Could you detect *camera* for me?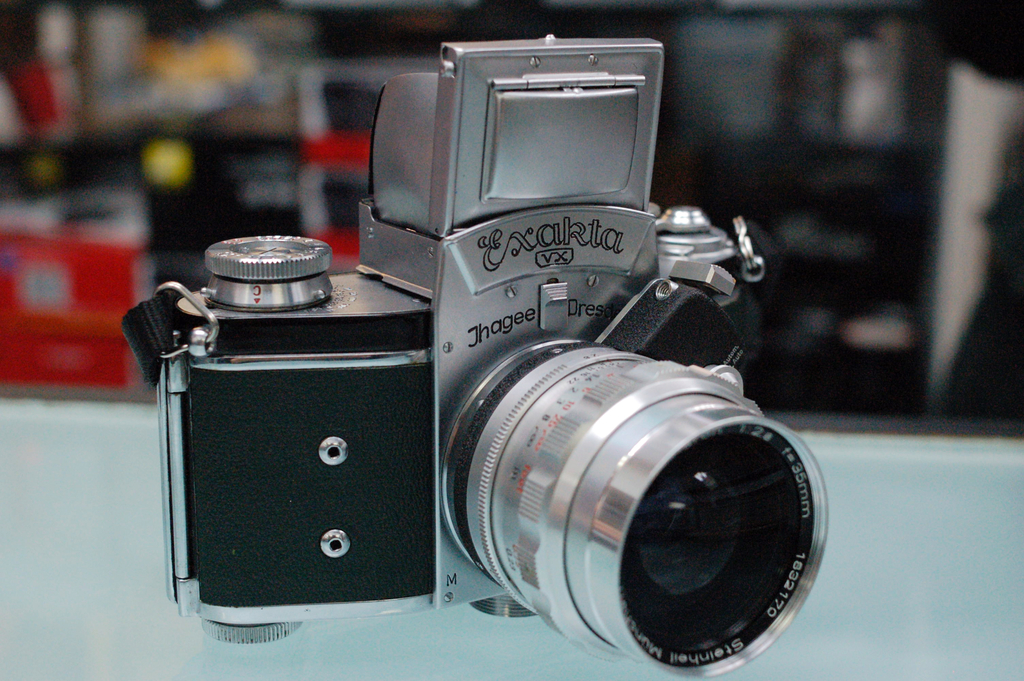
Detection result: [148,31,833,680].
